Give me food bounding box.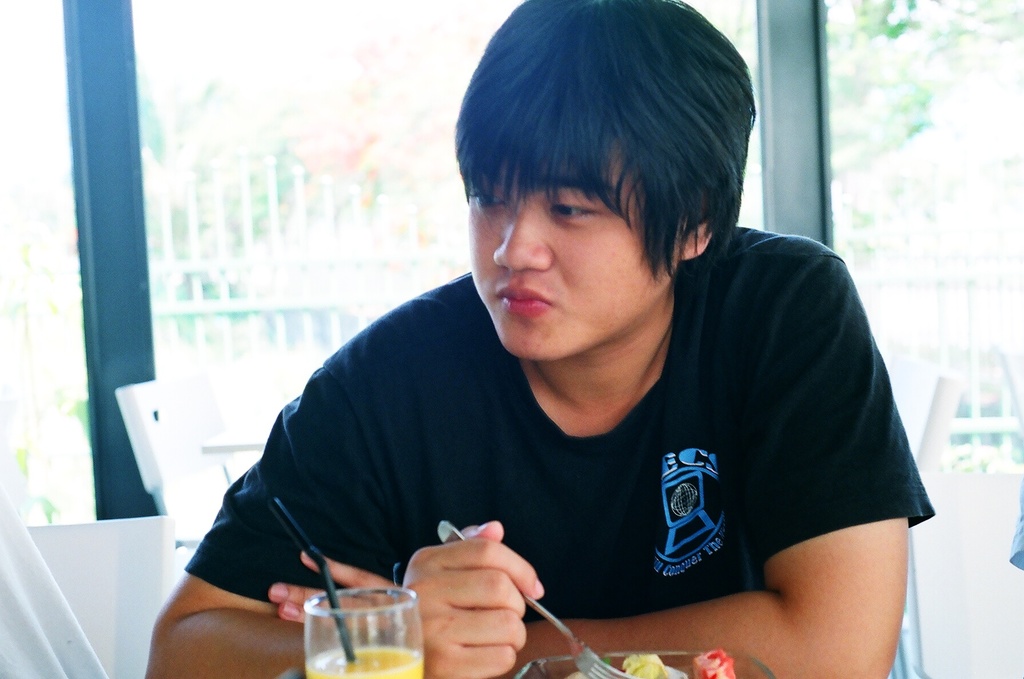
569, 643, 733, 678.
